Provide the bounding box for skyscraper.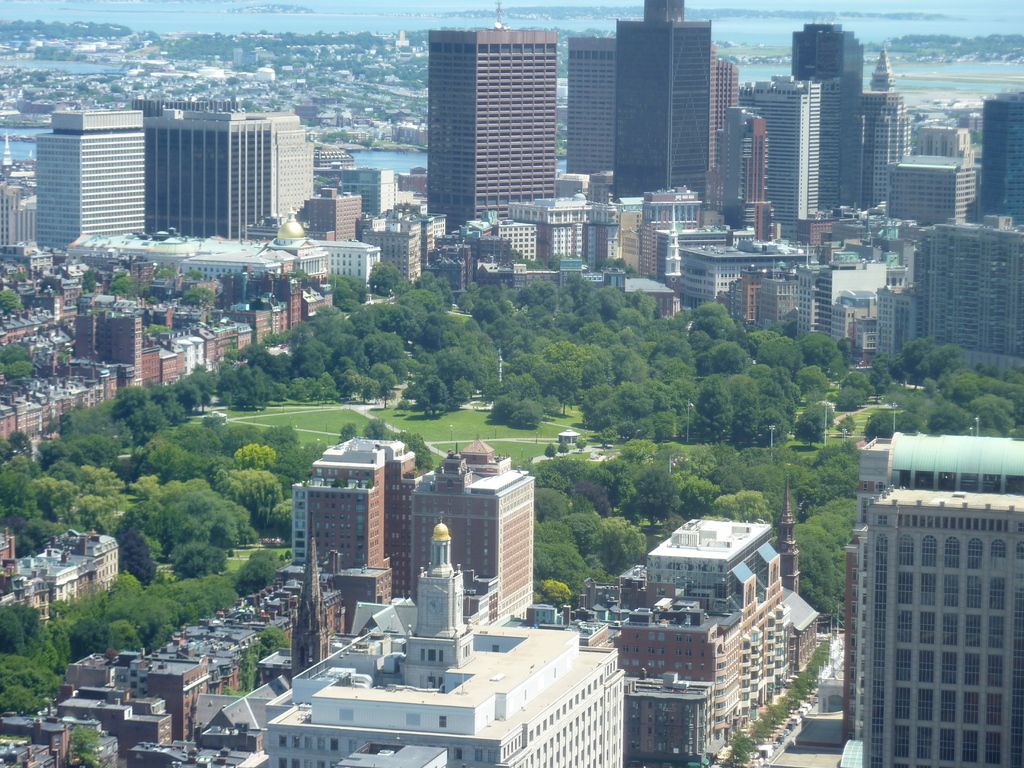
[x1=618, y1=0, x2=716, y2=207].
